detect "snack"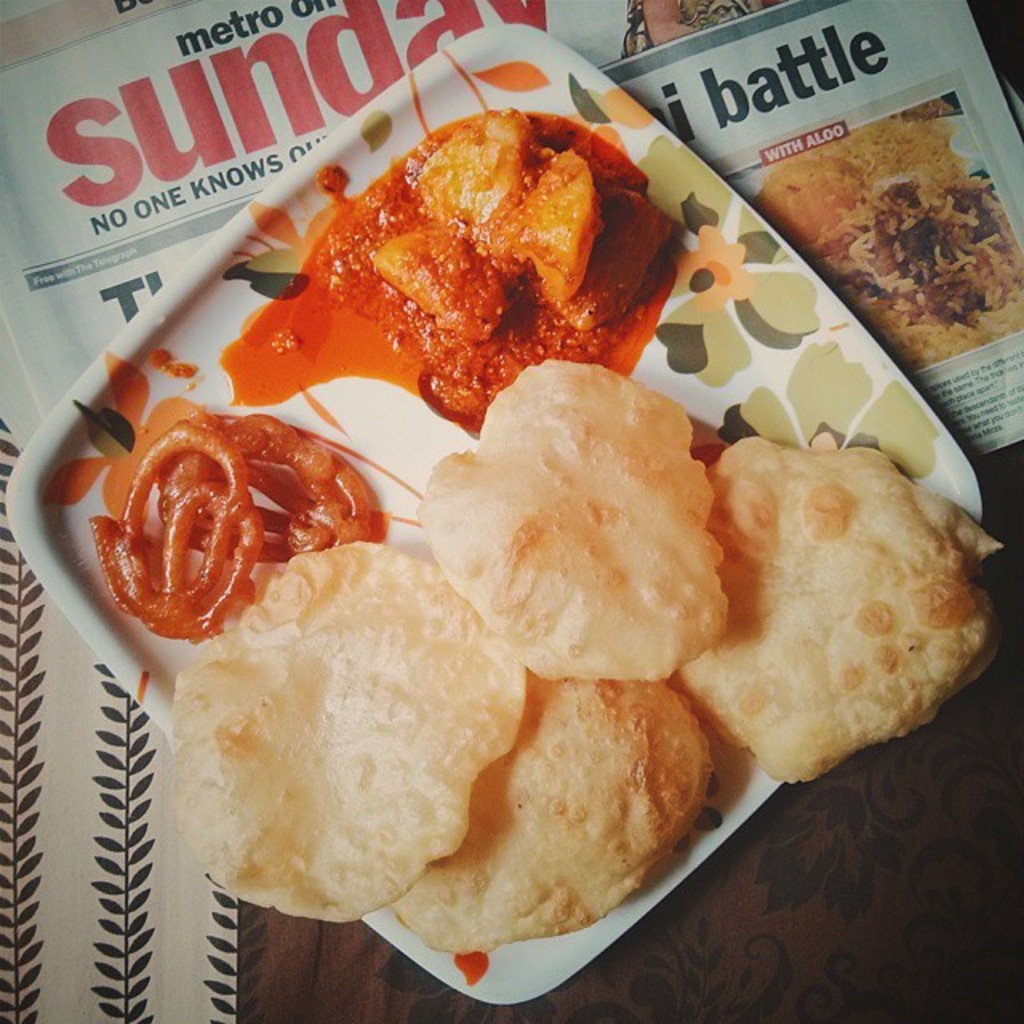
[x1=378, y1=672, x2=722, y2=957]
